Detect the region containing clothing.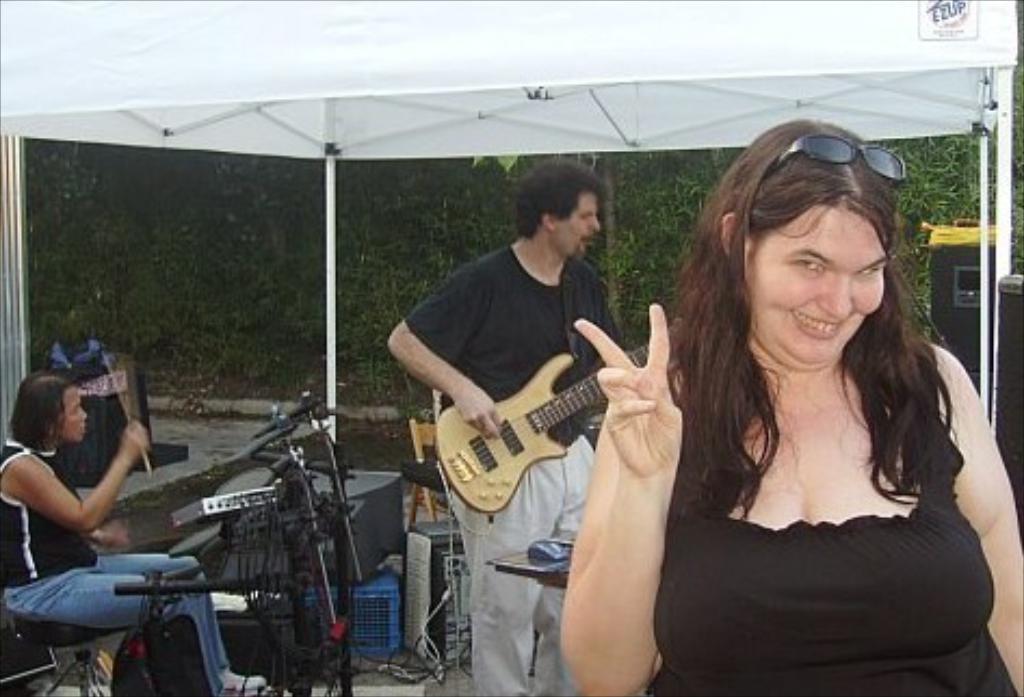
box(409, 212, 671, 615).
